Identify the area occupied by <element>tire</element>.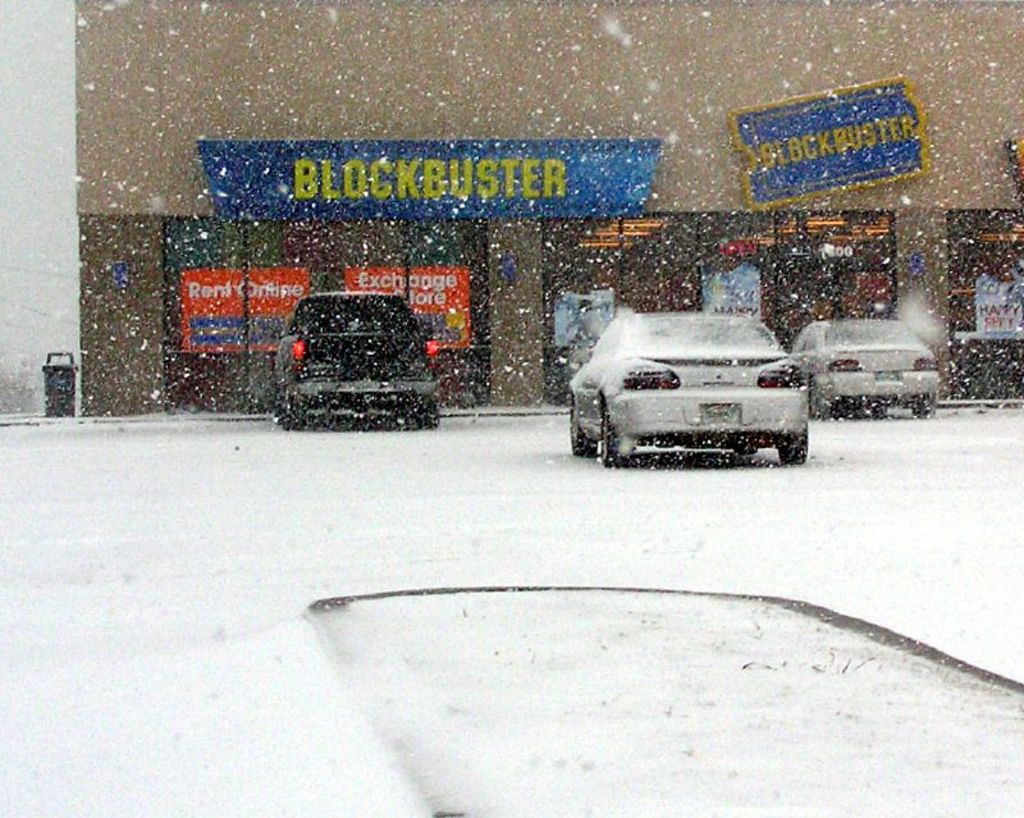
Area: (915, 396, 932, 421).
